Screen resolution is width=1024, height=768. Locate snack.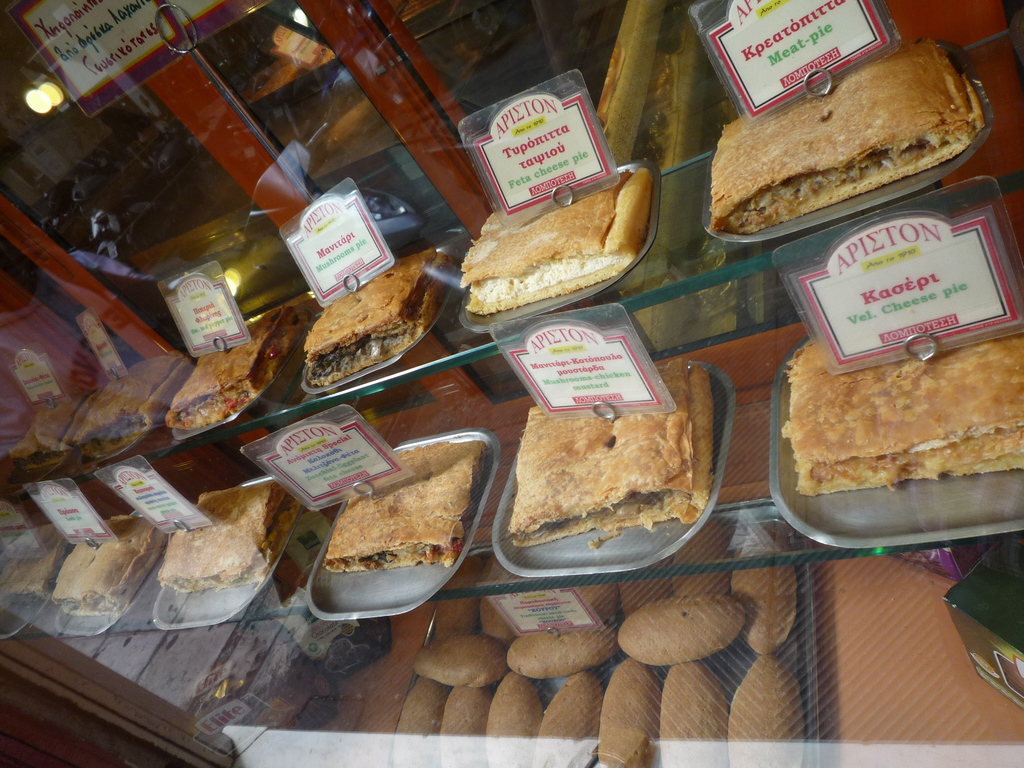
(152,300,313,426).
